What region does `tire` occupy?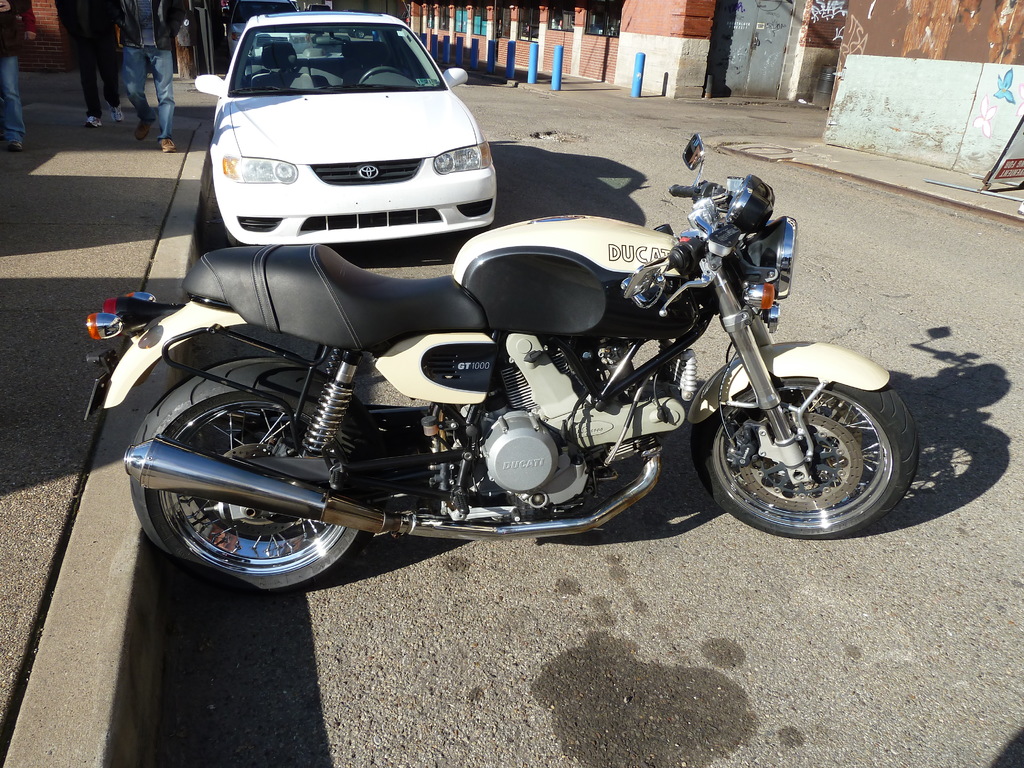
region(131, 358, 378, 595).
